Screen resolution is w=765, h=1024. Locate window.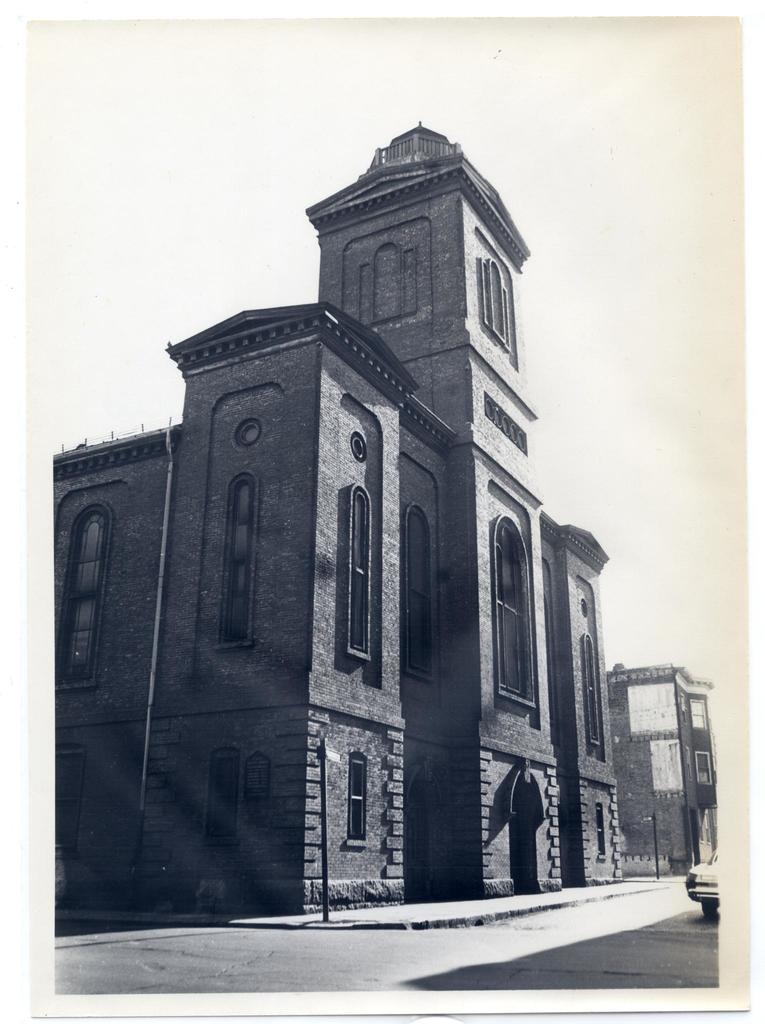
<region>595, 805, 604, 856</region>.
